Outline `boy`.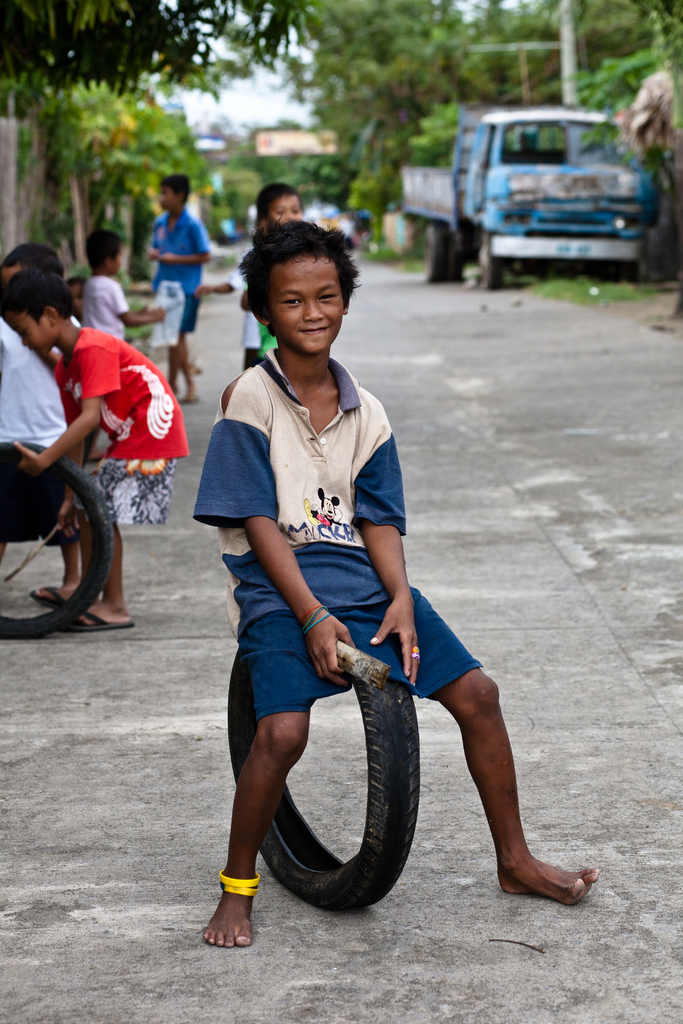
Outline: bbox=[85, 230, 162, 342].
